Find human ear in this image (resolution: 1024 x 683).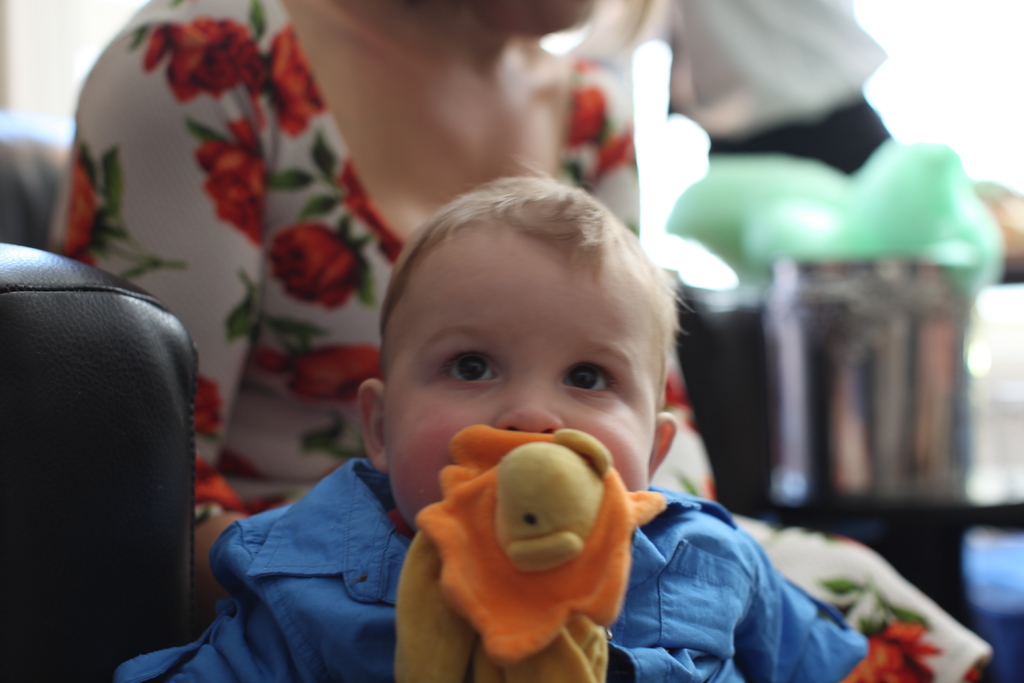
detection(649, 408, 680, 475).
